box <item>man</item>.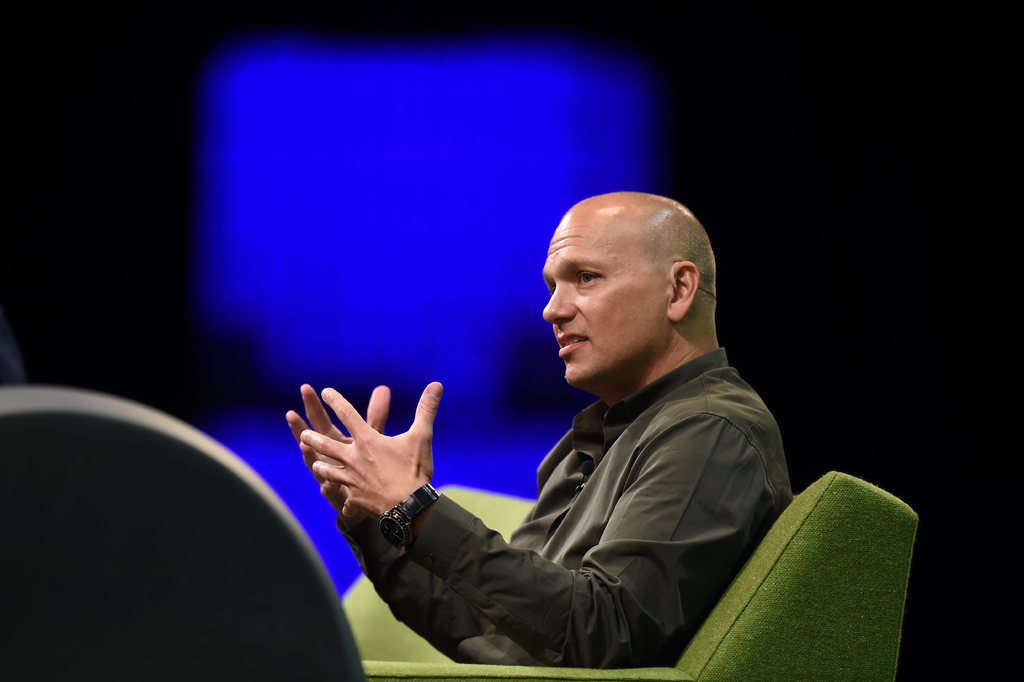
left=278, top=216, right=790, bottom=667.
